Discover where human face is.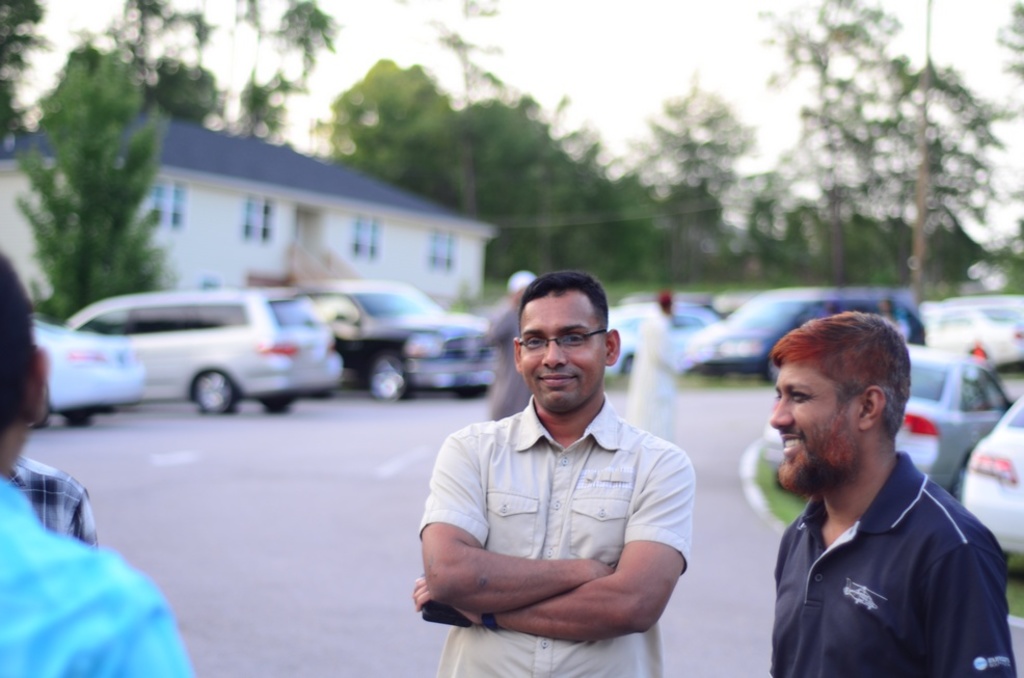
Discovered at crop(519, 290, 607, 410).
